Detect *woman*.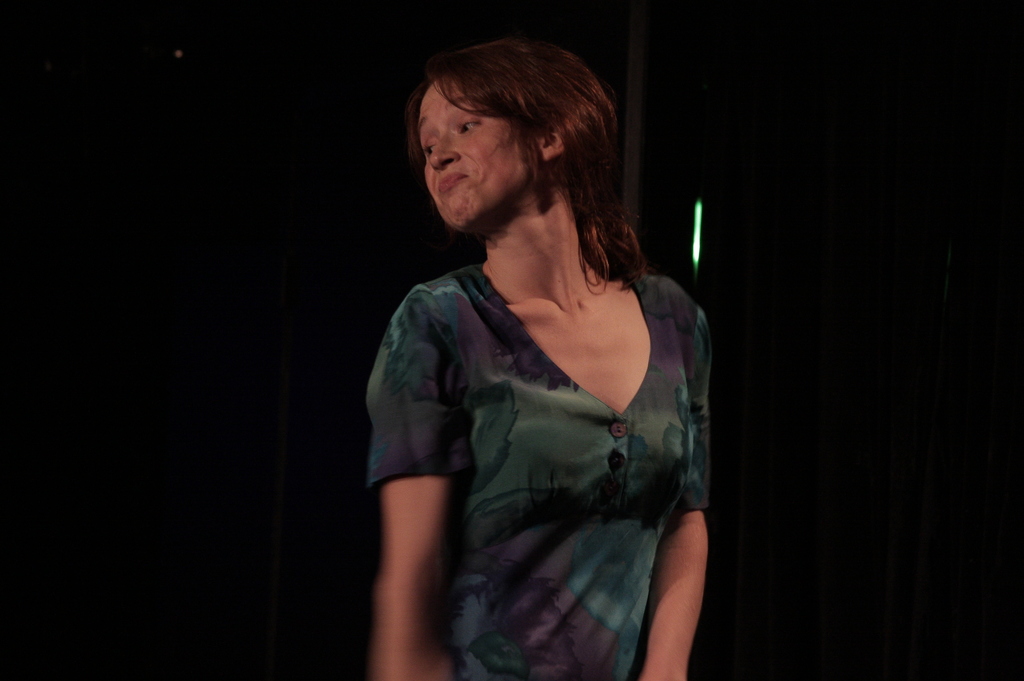
Detected at detection(337, 29, 732, 678).
